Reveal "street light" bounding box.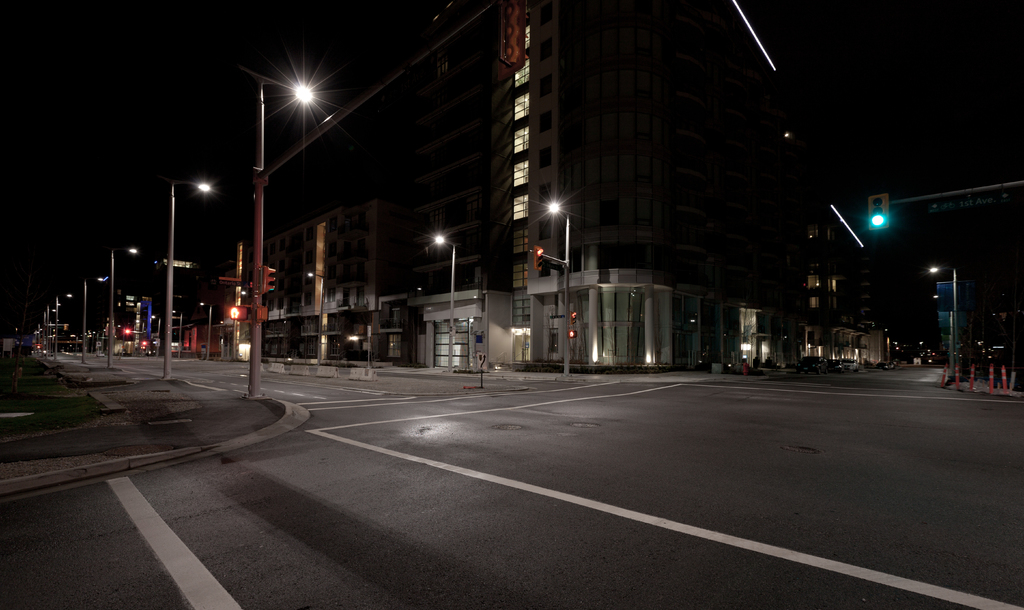
Revealed: bbox=[55, 292, 72, 359].
